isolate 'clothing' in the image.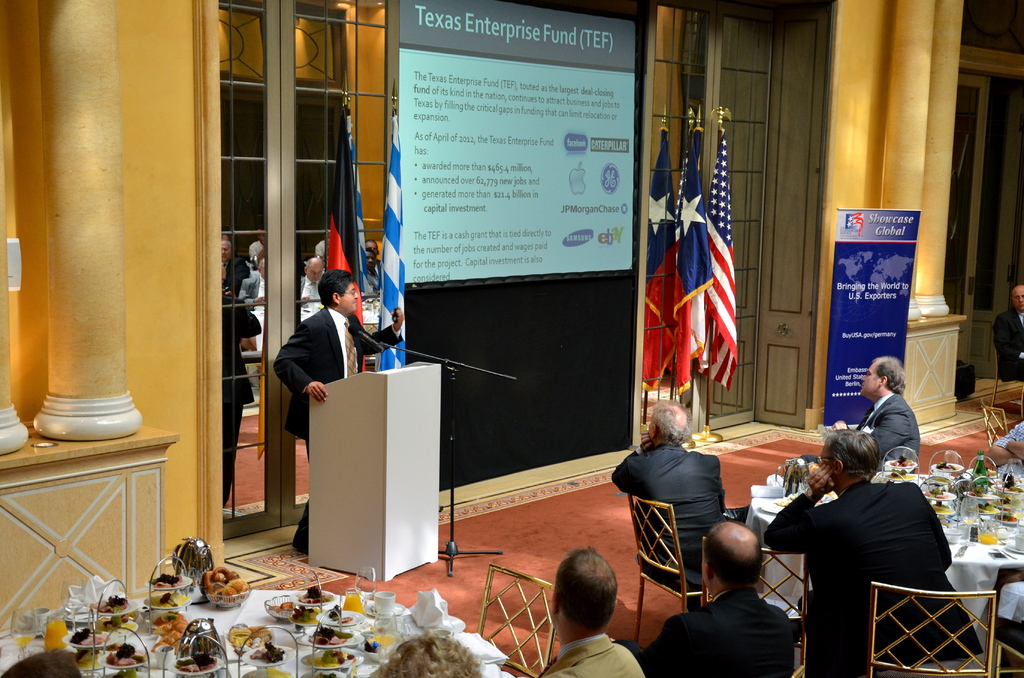
Isolated region: box=[301, 276, 322, 304].
